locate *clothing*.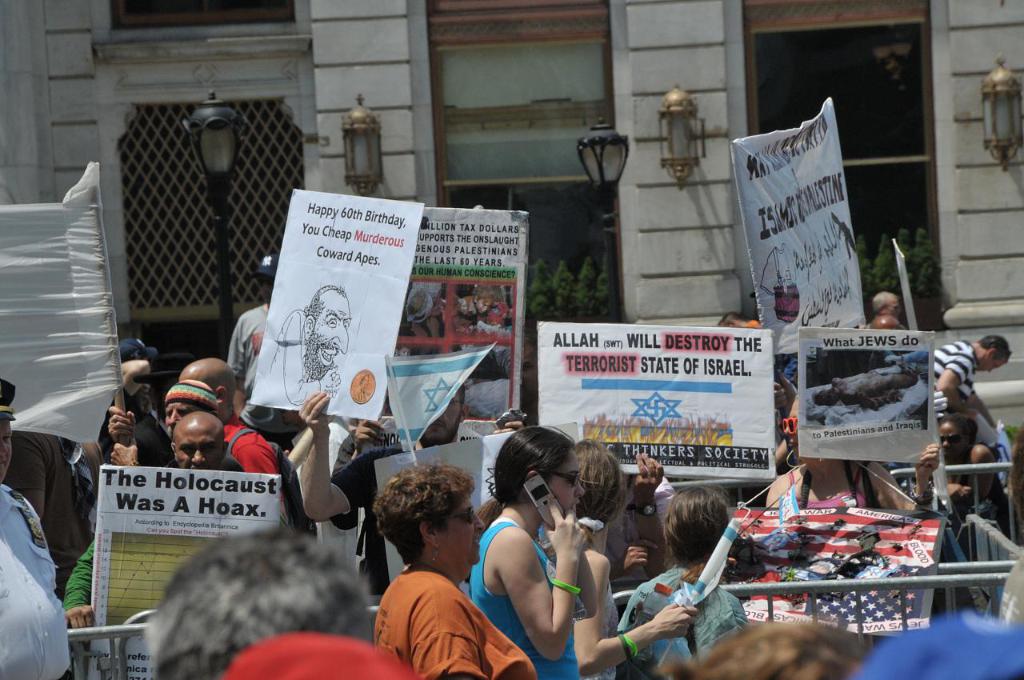
Bounding box: l=66, t=541, r=93, b=613.
